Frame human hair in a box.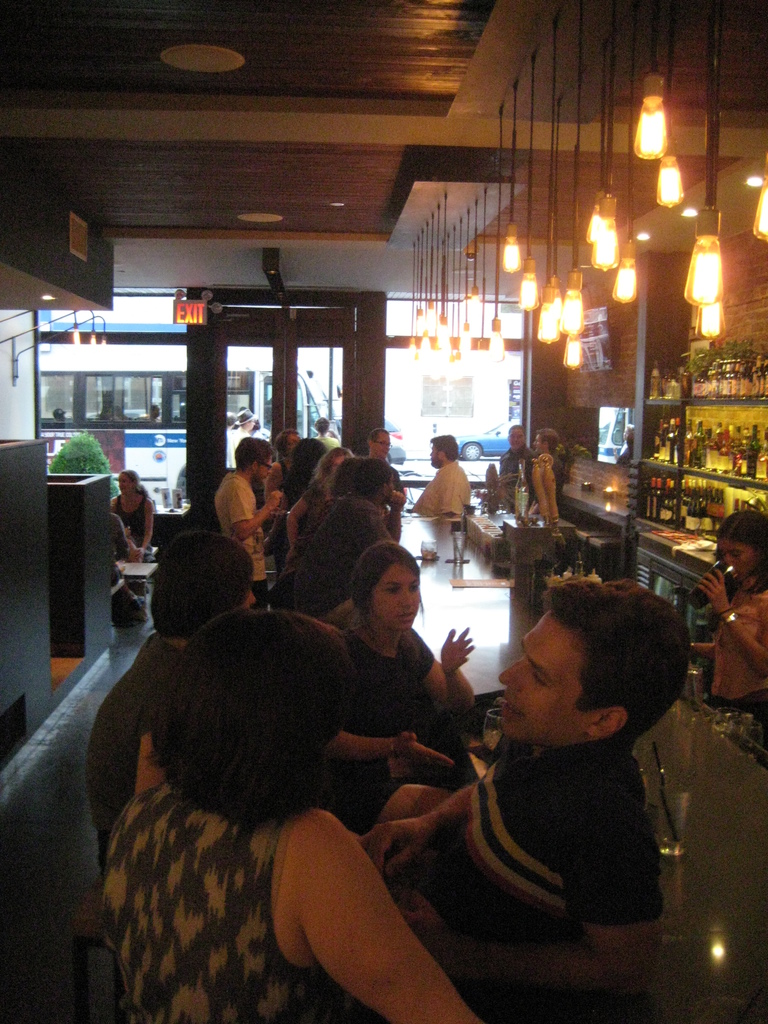
bbox=[231, 435, 269, 476].
